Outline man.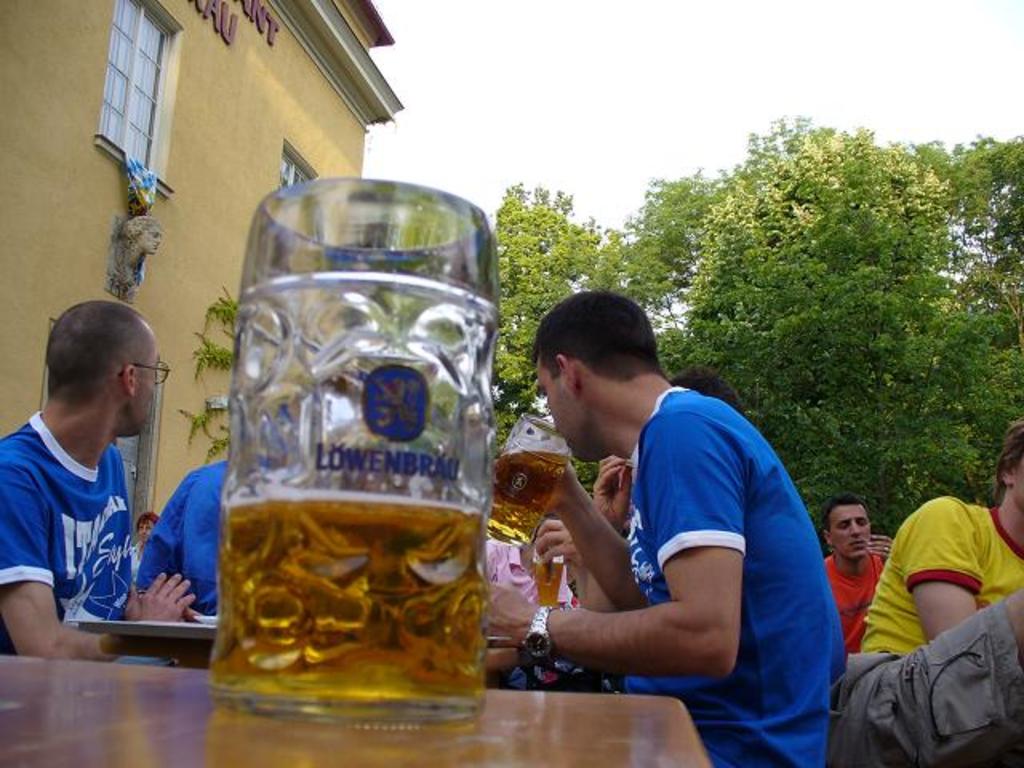
Outline: [left=485, top=291, right=846, bottom=766].
